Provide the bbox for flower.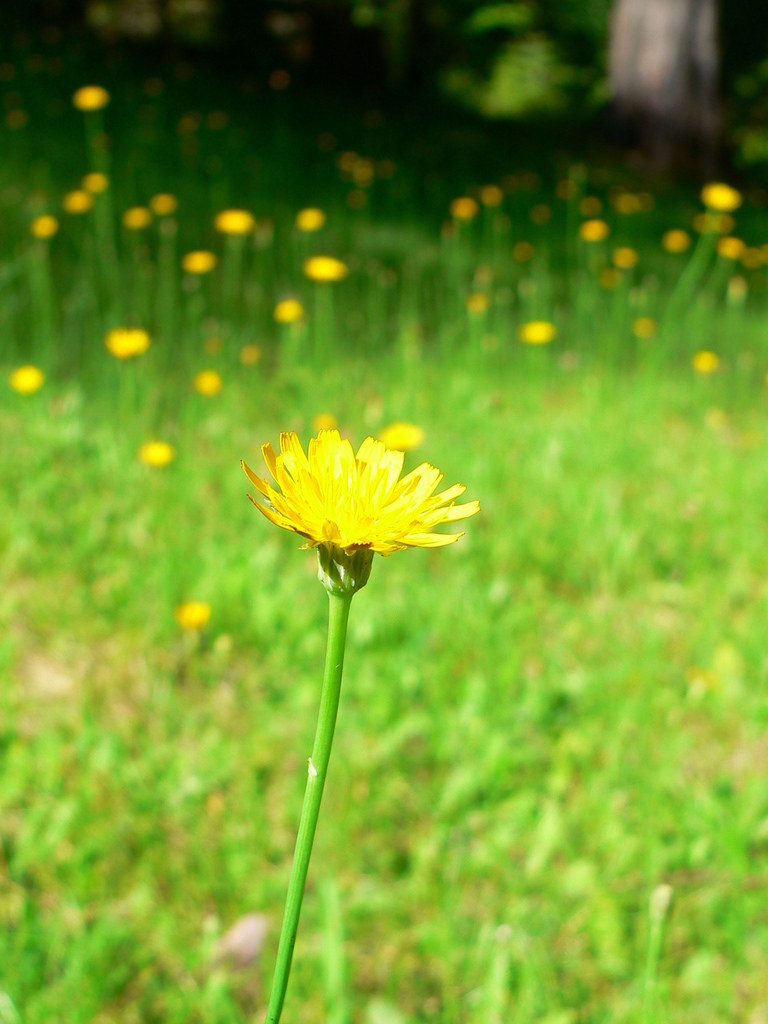
[523, 319, 566, 348].
